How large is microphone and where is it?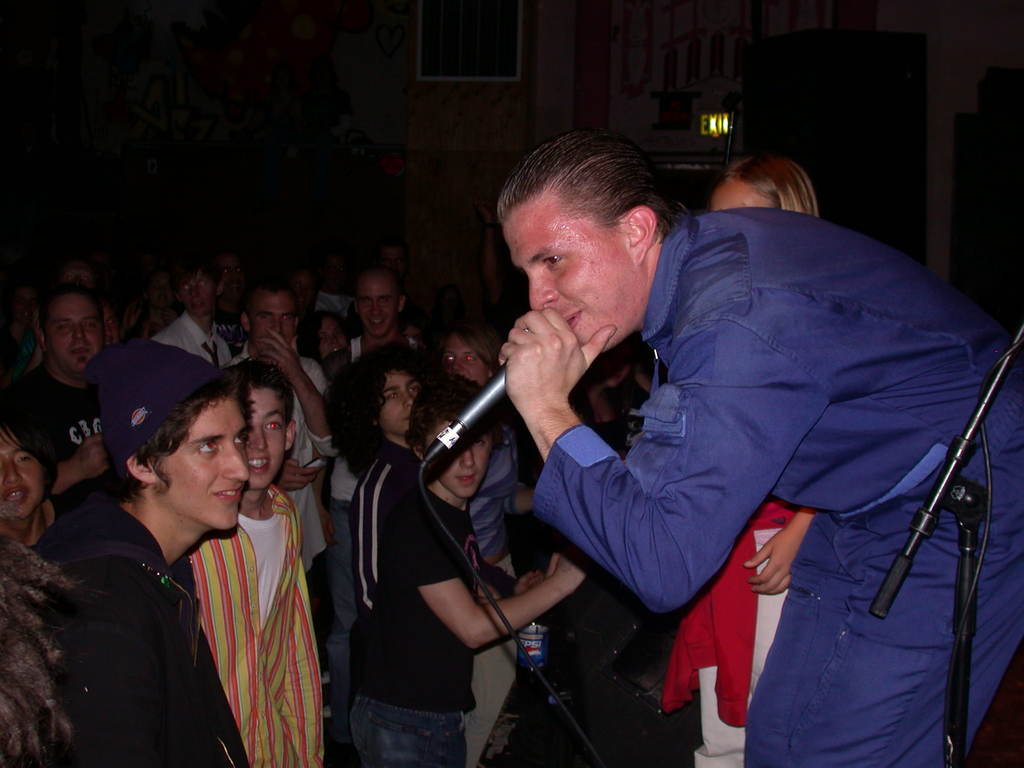
Bounding box: BBox(428, 340, 525, 481).
